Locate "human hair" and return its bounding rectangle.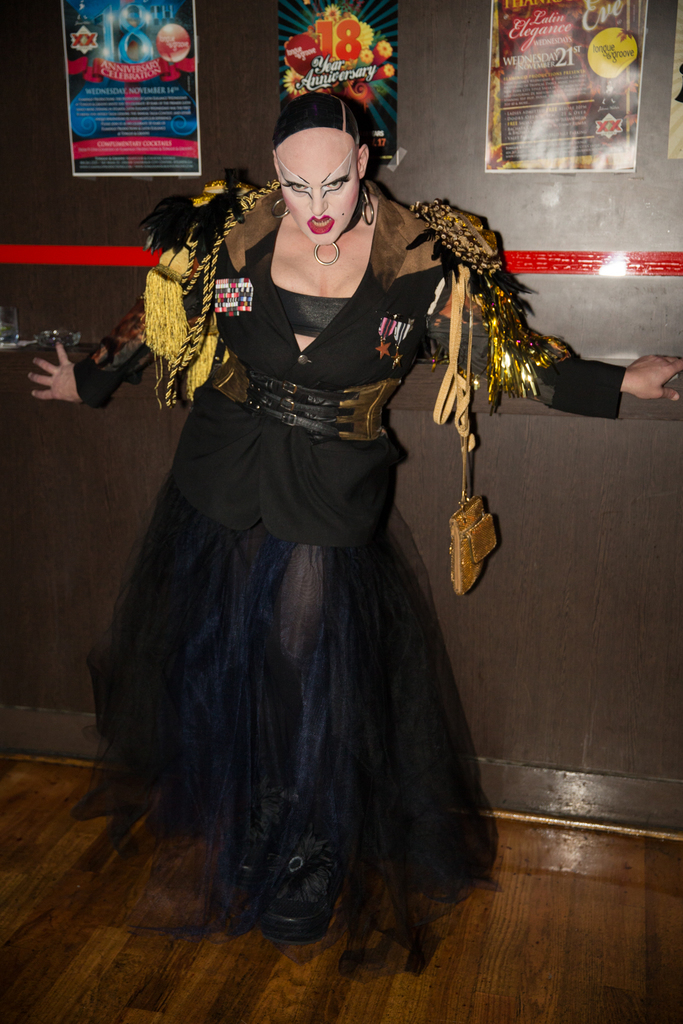
bbox=[263, 84, 382, 151].
